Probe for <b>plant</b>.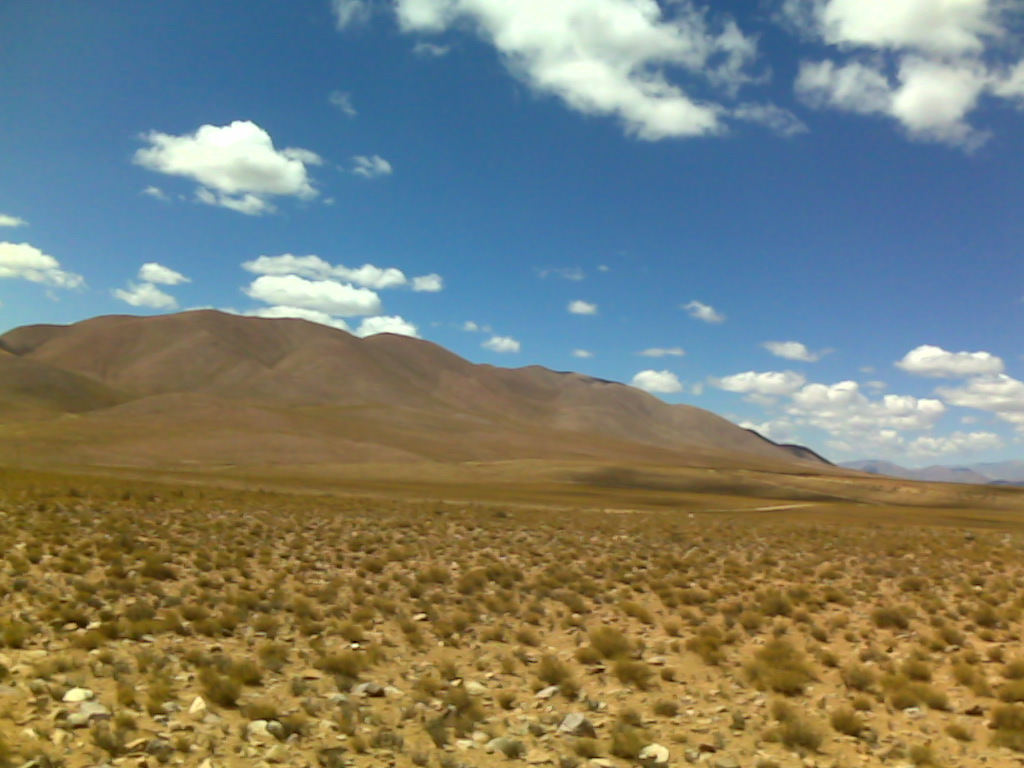
Probe result: bbox=(781, 719, 823, 746).
